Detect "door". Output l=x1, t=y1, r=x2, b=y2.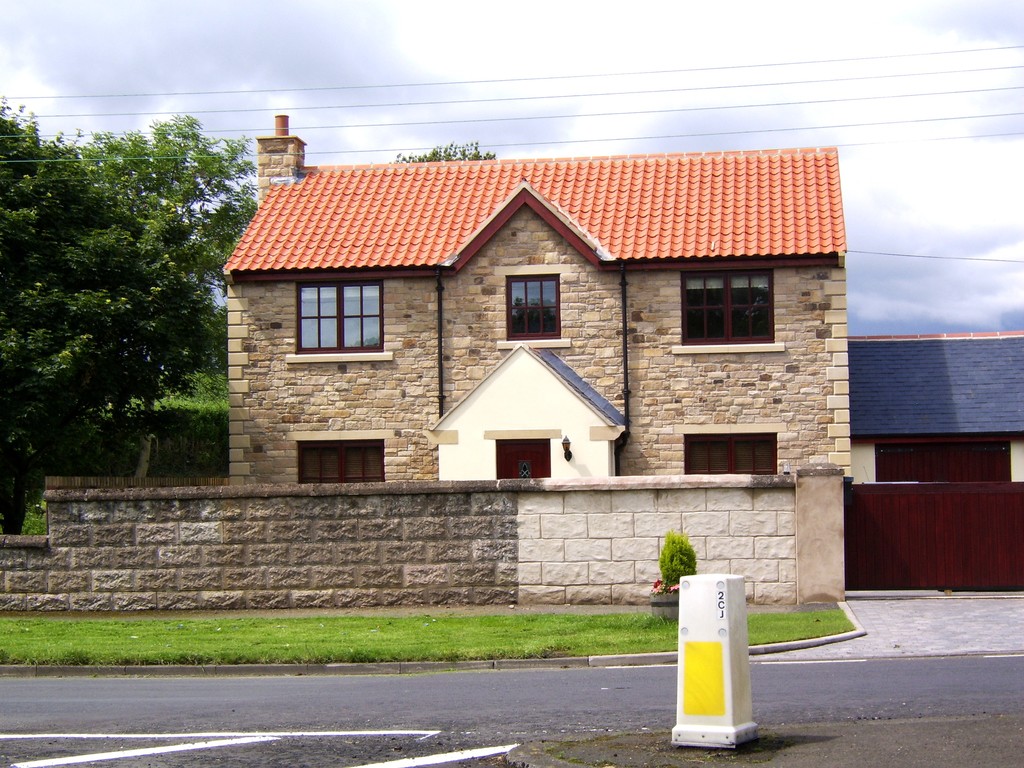
l=501, t=443, r=550, b=479.
